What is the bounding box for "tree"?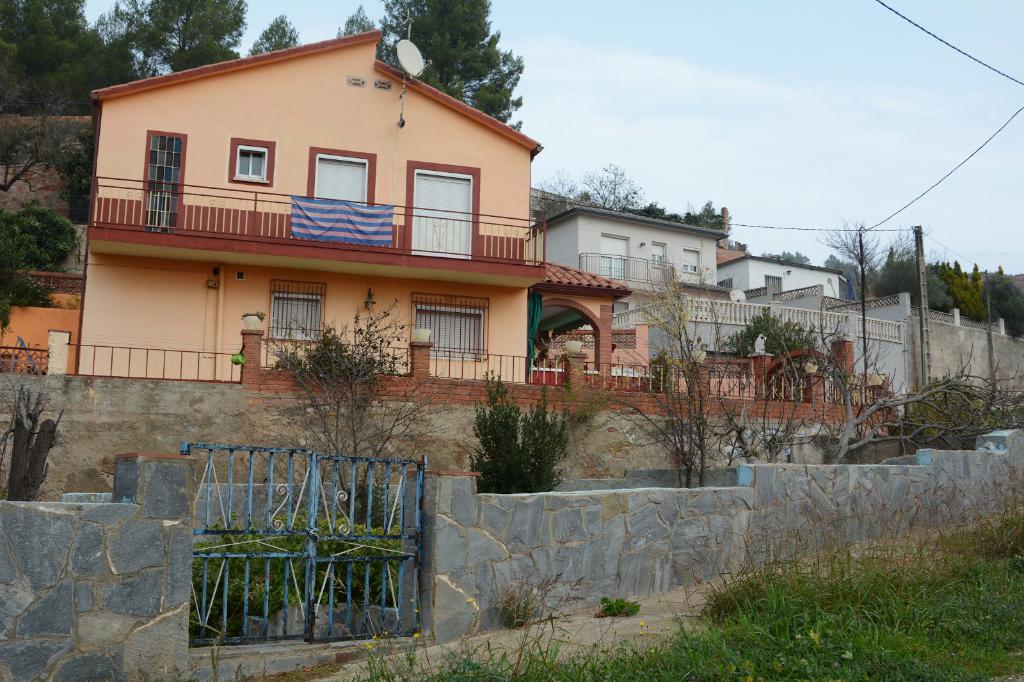
bbox(339, 6, 382, 42).
